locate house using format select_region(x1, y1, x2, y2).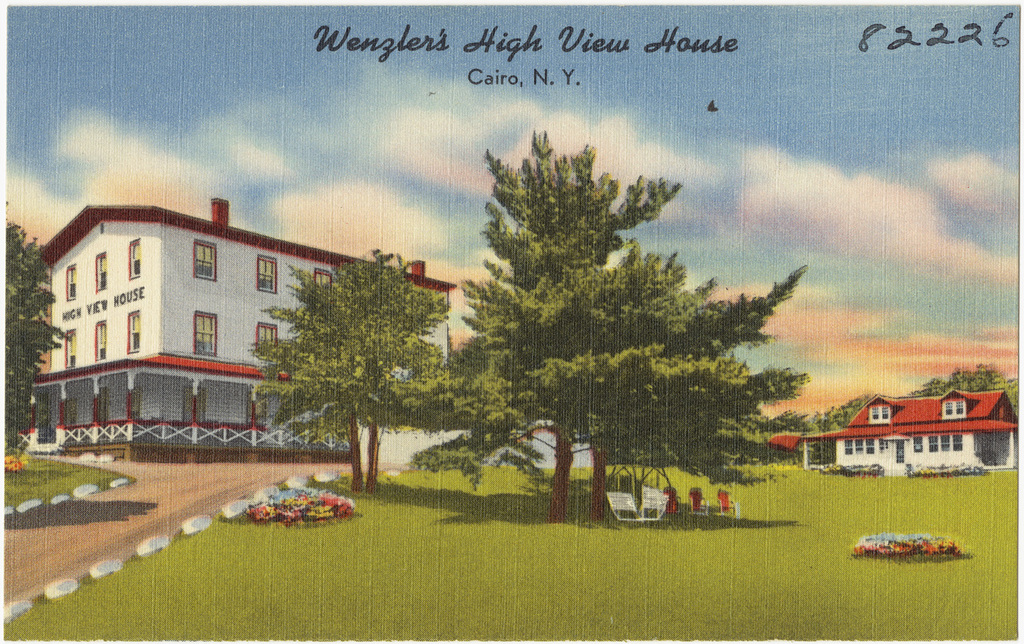
select_region(32, 203, 455, 478).
